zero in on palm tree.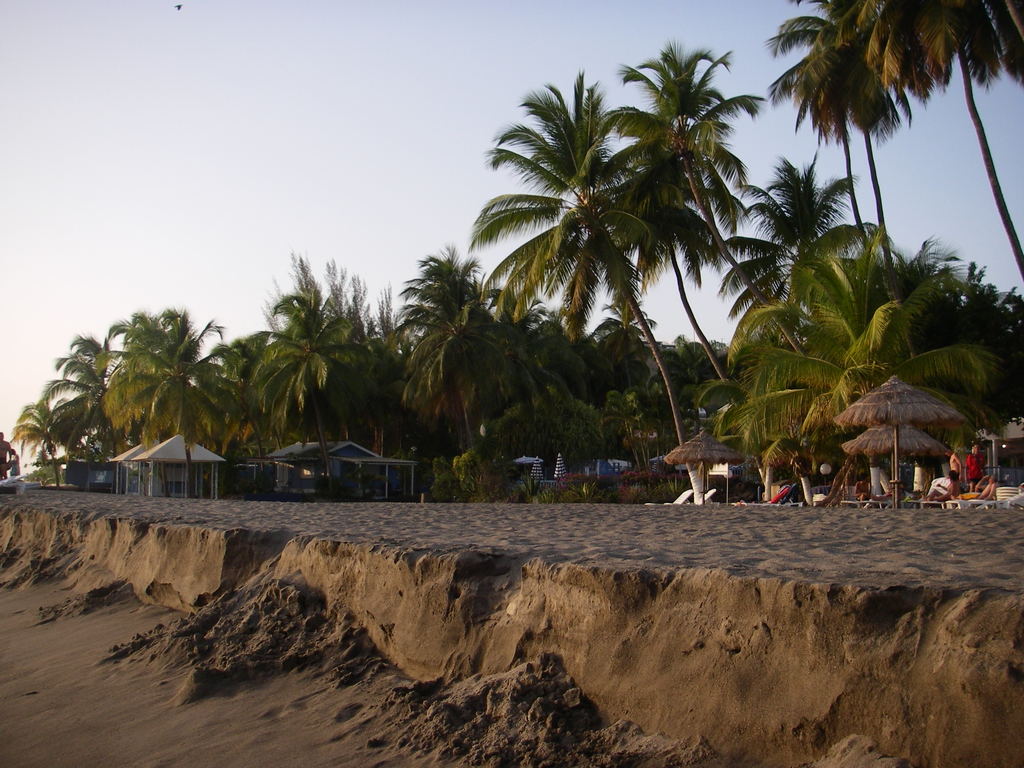
Zeroed in: 476/68/762/515.
